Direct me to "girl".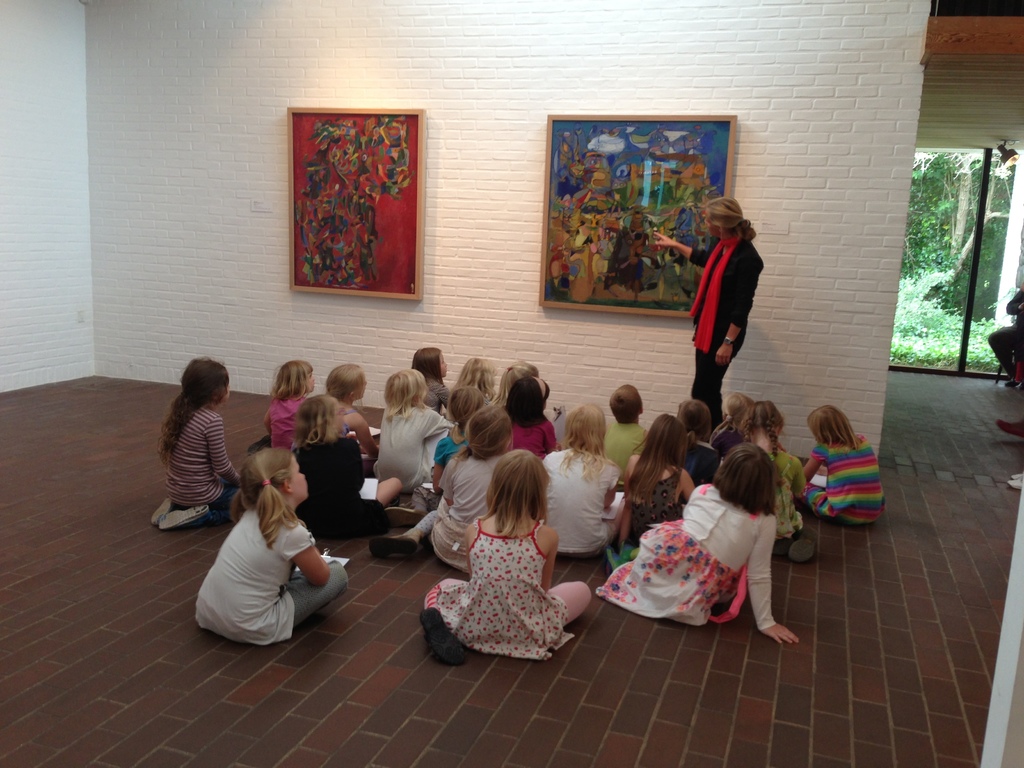
Direction: detection(730, 409, 818, 543).
